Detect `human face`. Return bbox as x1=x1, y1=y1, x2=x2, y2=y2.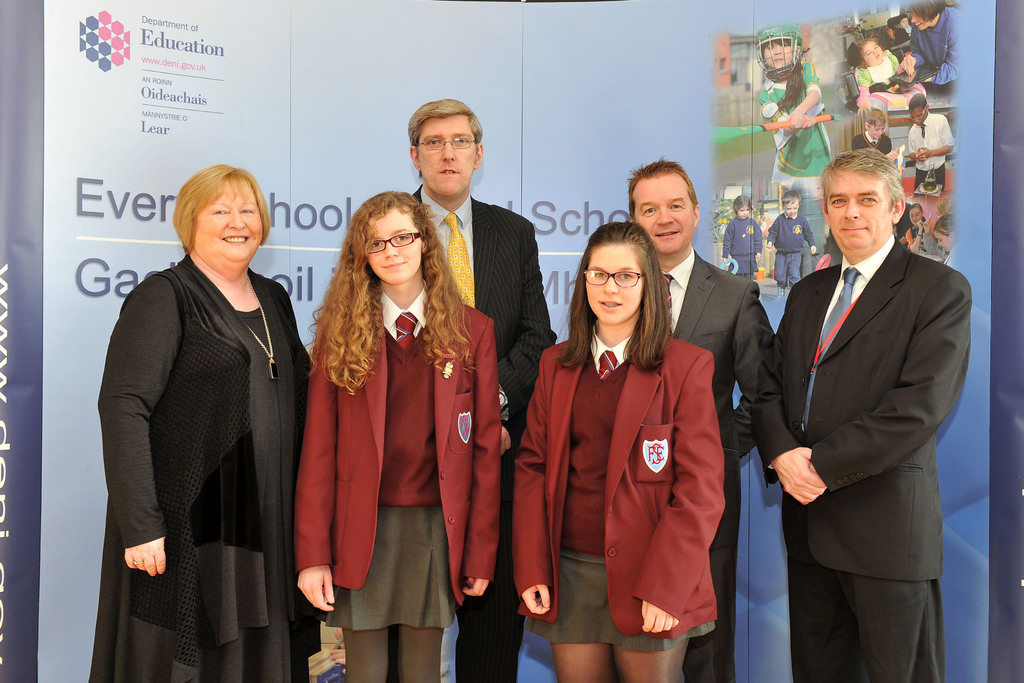
x1=826, y1=167, x2=897, y2=248.
